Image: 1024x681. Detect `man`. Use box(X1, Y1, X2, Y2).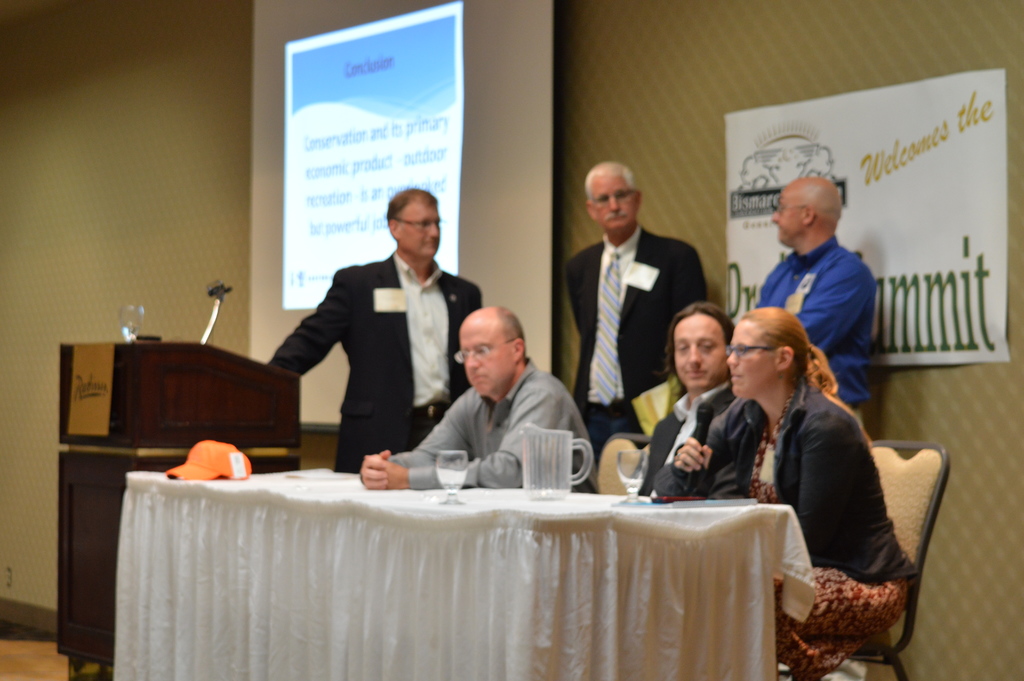
box(635, 298, 770, 498).
